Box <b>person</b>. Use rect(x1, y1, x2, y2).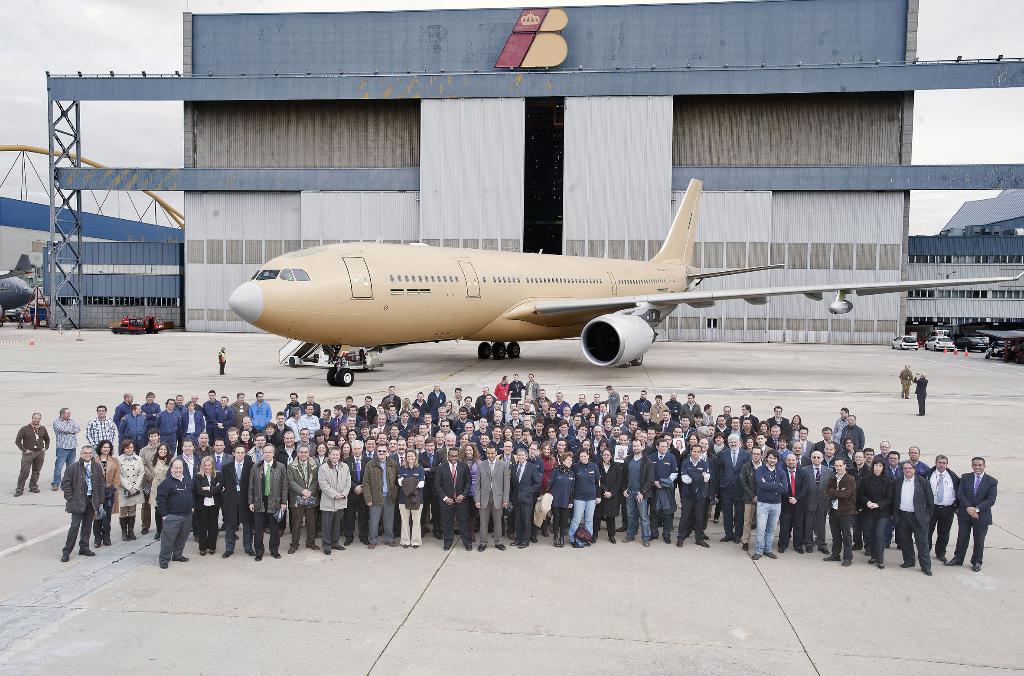
rect(507, 409, 525, 429).
